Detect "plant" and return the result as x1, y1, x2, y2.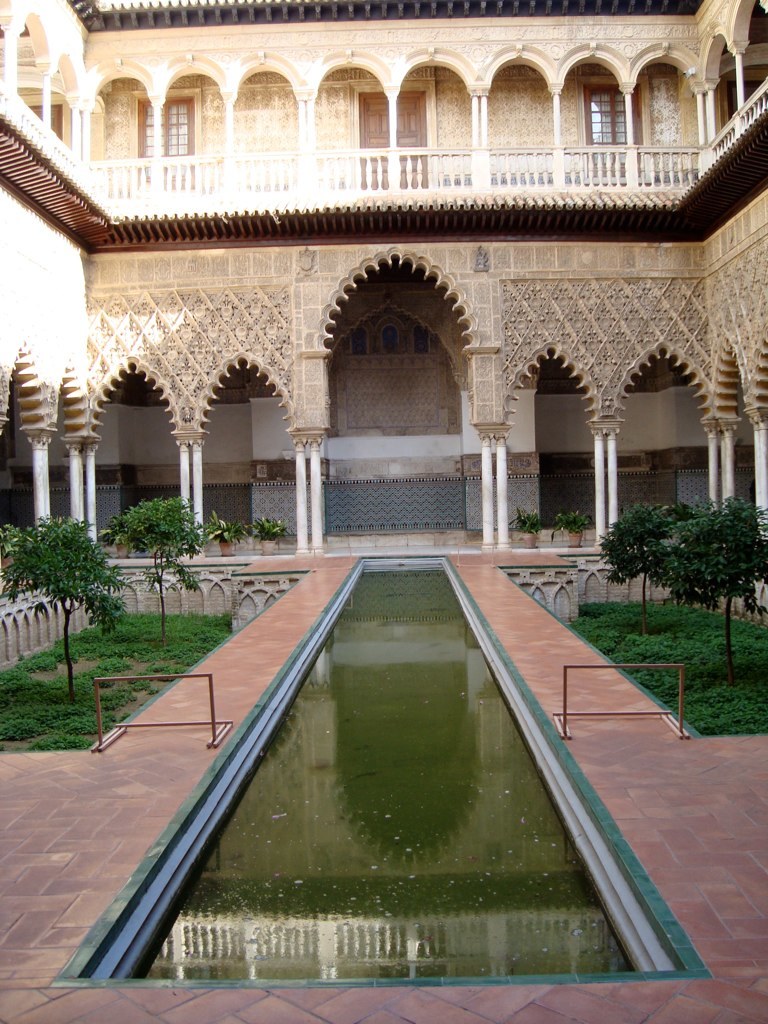
98, 494, 207, 643.
